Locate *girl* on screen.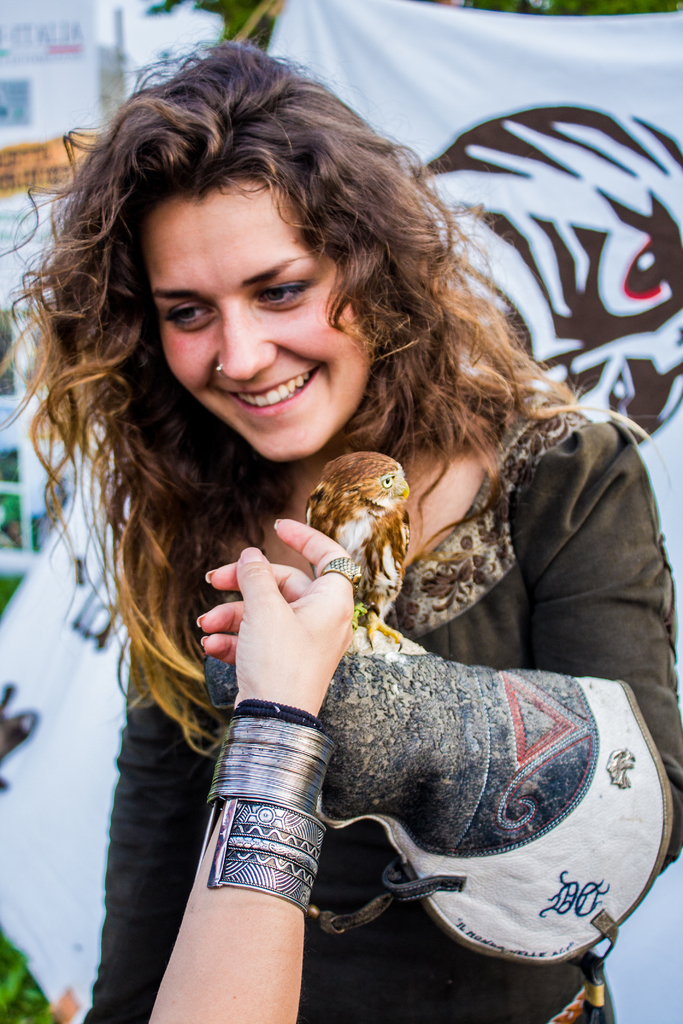
On screen at 0,22,680,1023.
